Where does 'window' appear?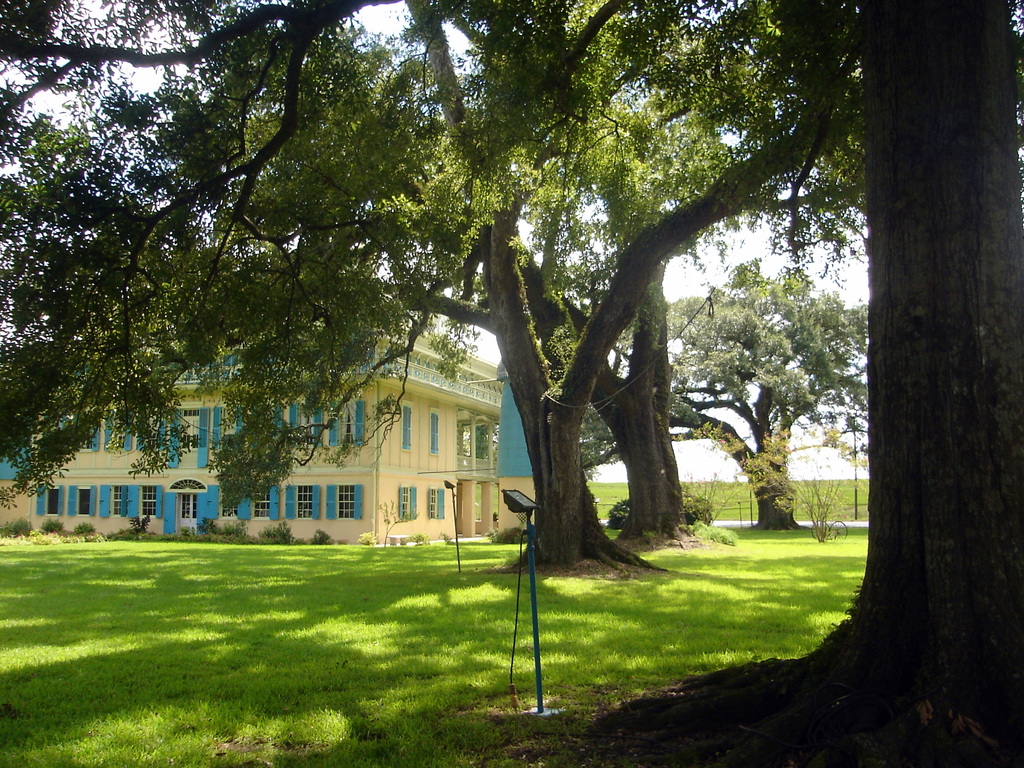
Appears at 285,397,321,452.
